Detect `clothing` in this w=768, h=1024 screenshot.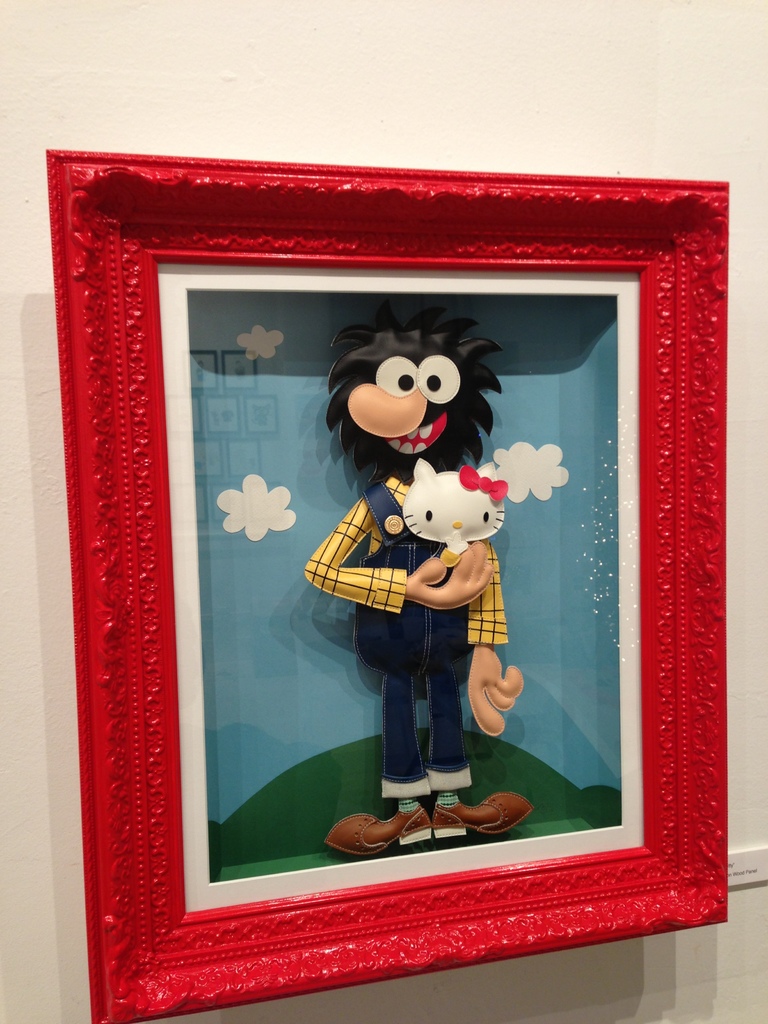
Detection: left=297, top=474, right=518, bottom=792.
